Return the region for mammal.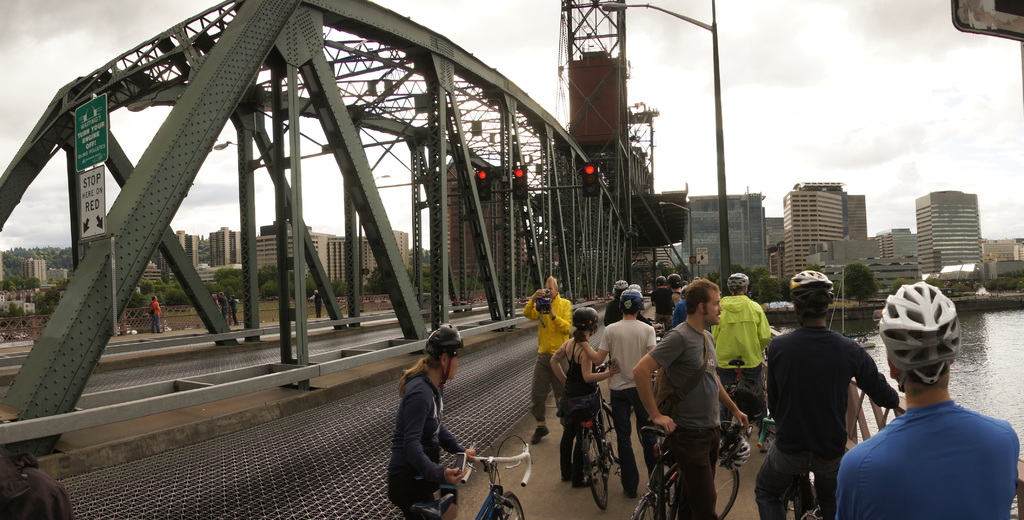
l=669, t=274, r=684, b=309.
